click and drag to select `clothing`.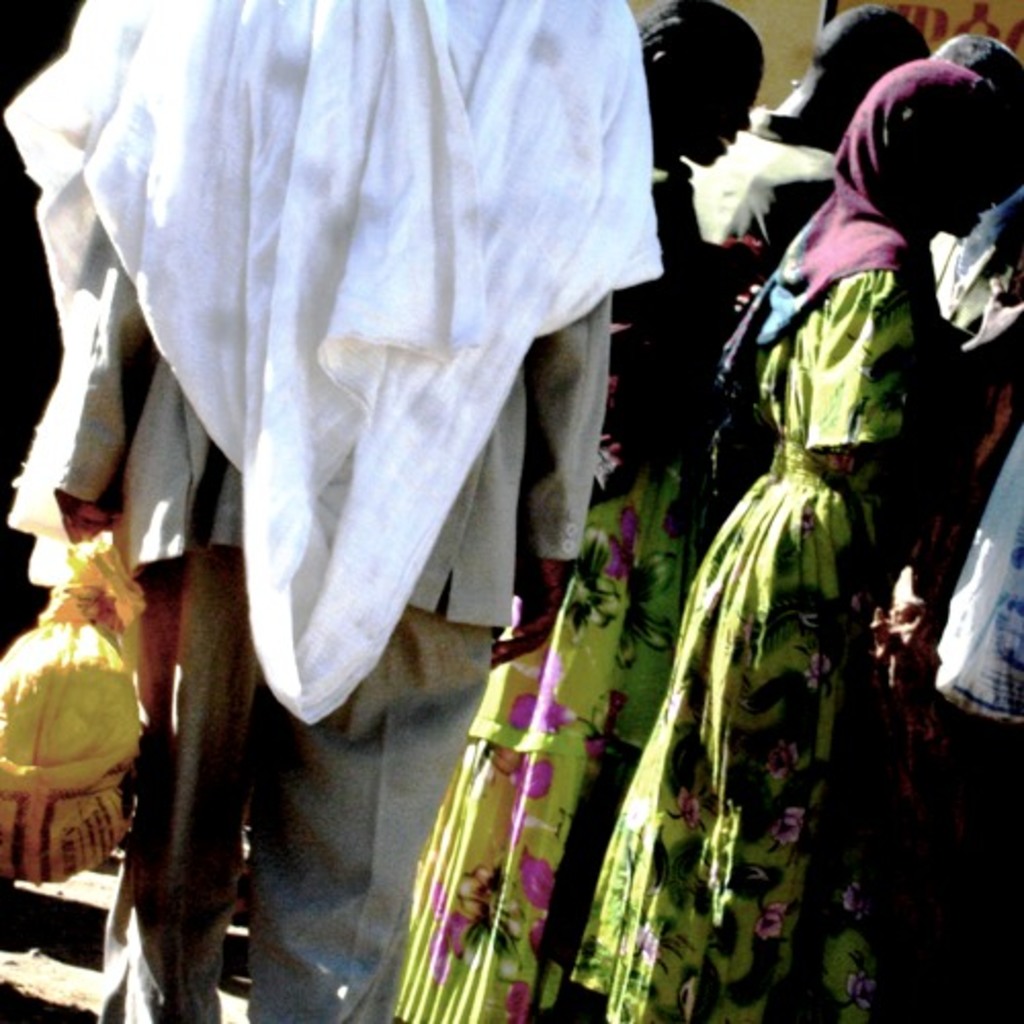
Selection: left=627, top=84, right=969, bottom=973.
